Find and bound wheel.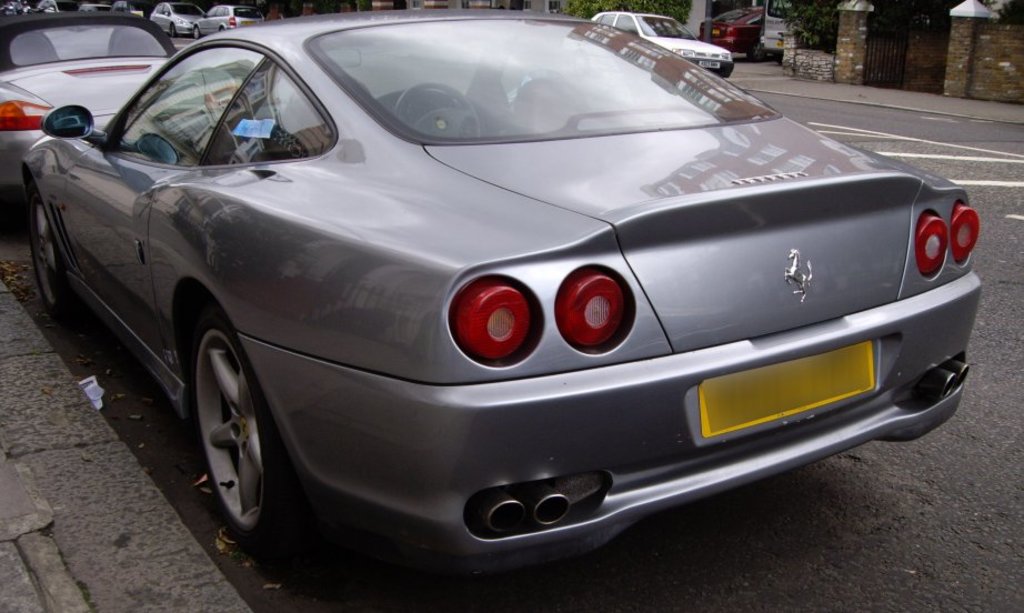
Bound: pyautogui.locateOnScreen(575, 50, 591, 72).
